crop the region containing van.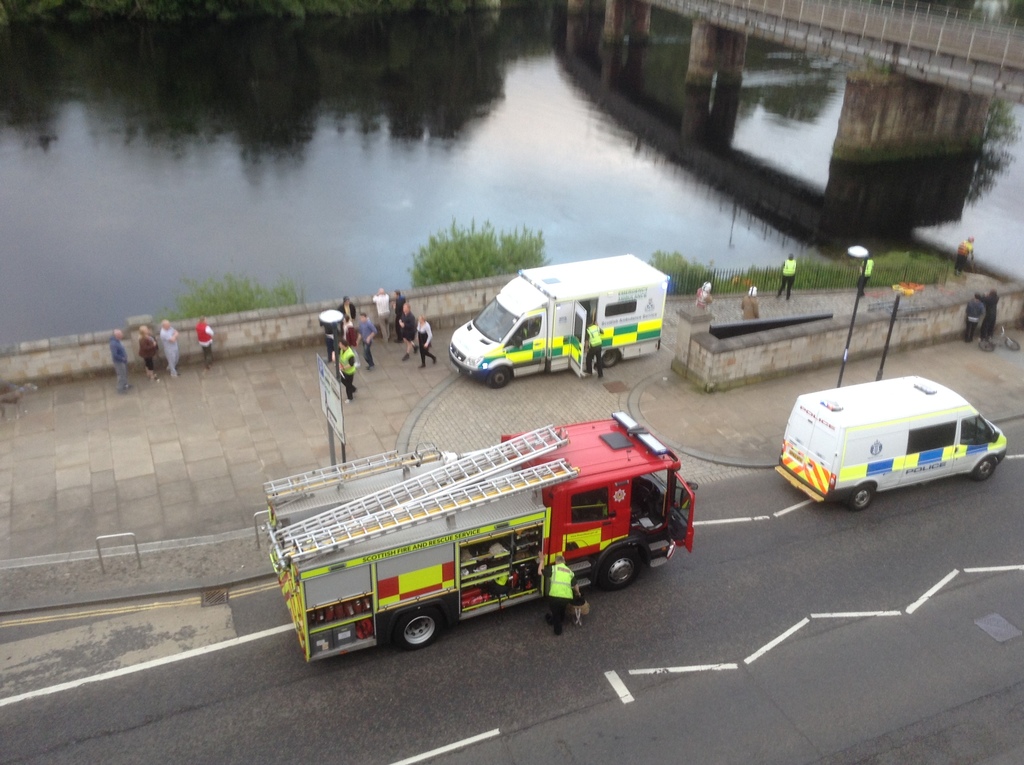
Crop region: {"x1": 768, "y1": 370, "x2": 1011, "y2": 518}.
